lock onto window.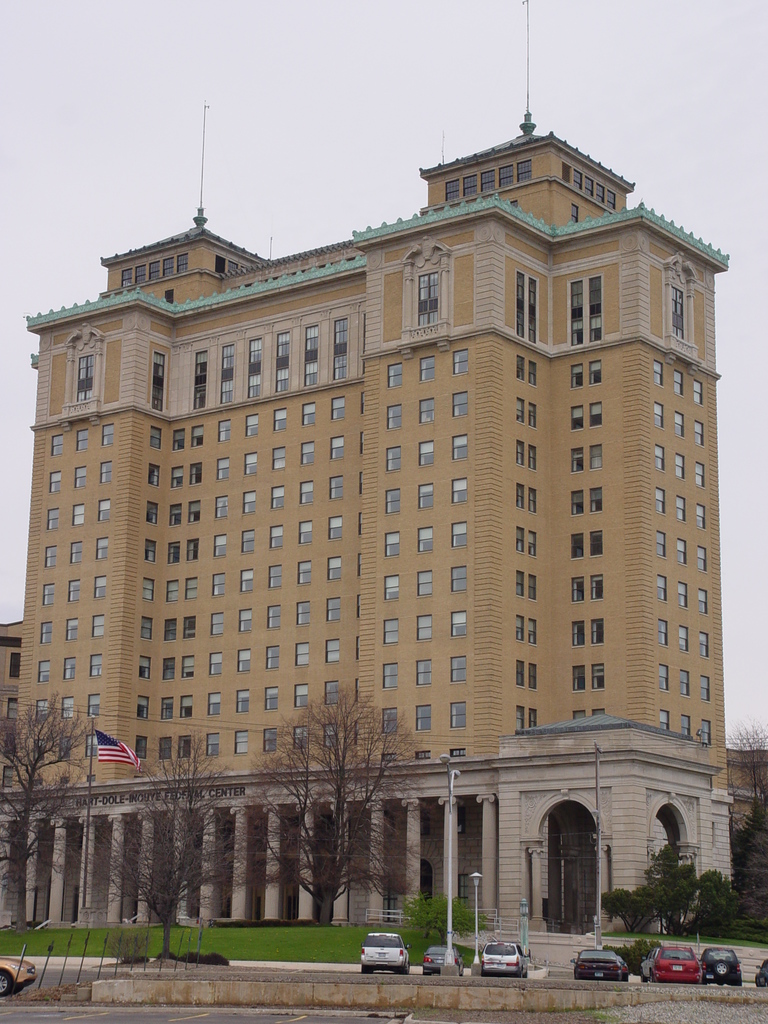
Locked: box(653, 445, 664, 472).
